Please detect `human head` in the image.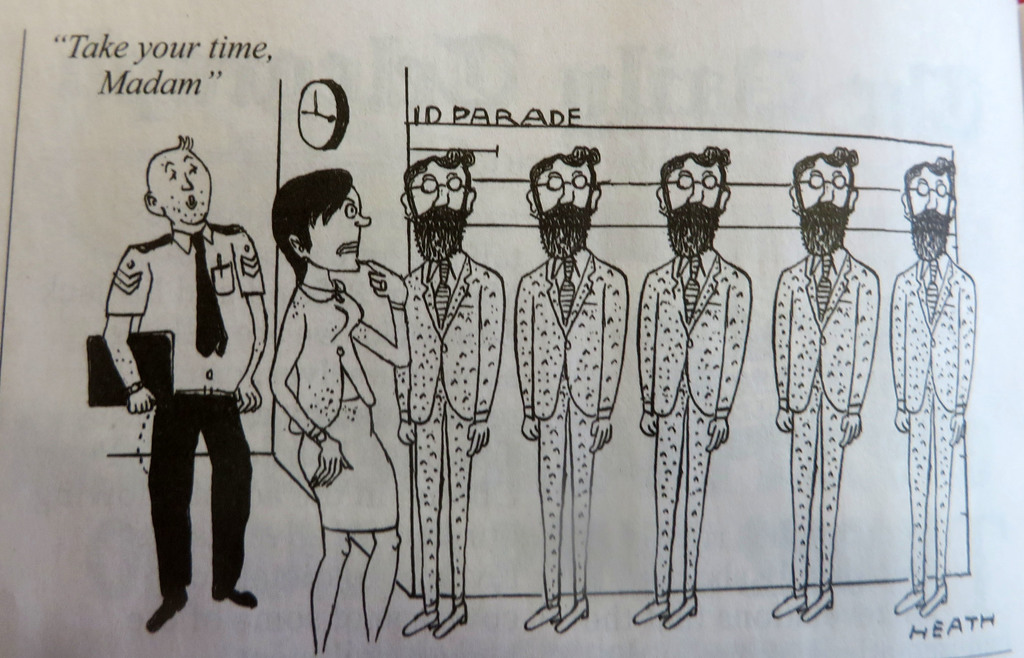
397:145:481:250.
